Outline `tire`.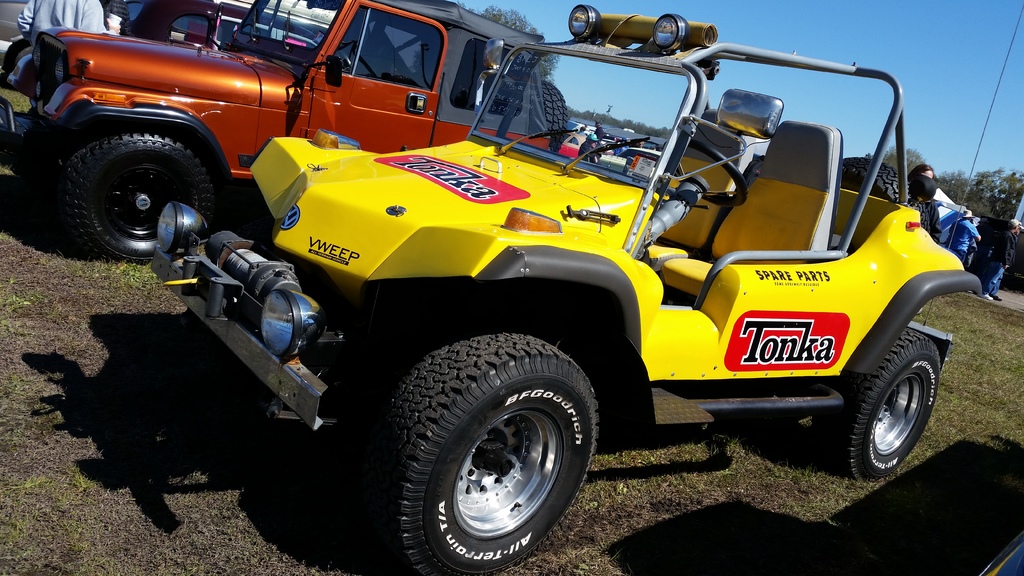
Outline: pyautogui.locateOnScreen(61, 124, 218, 271).
